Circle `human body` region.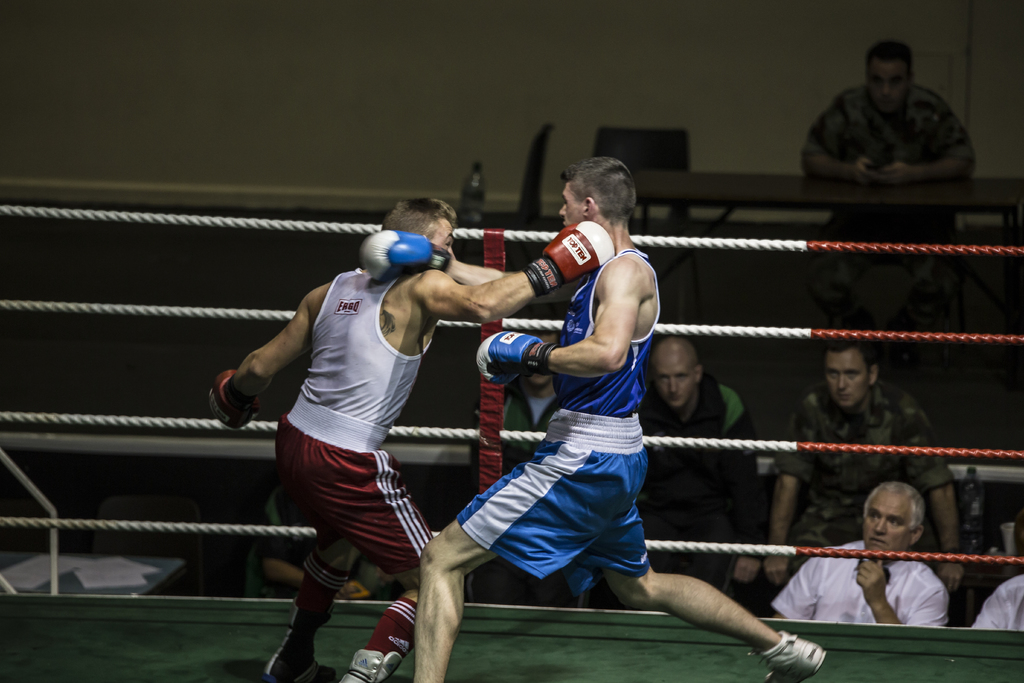
Region: crop(765, 537, 956, 630).
